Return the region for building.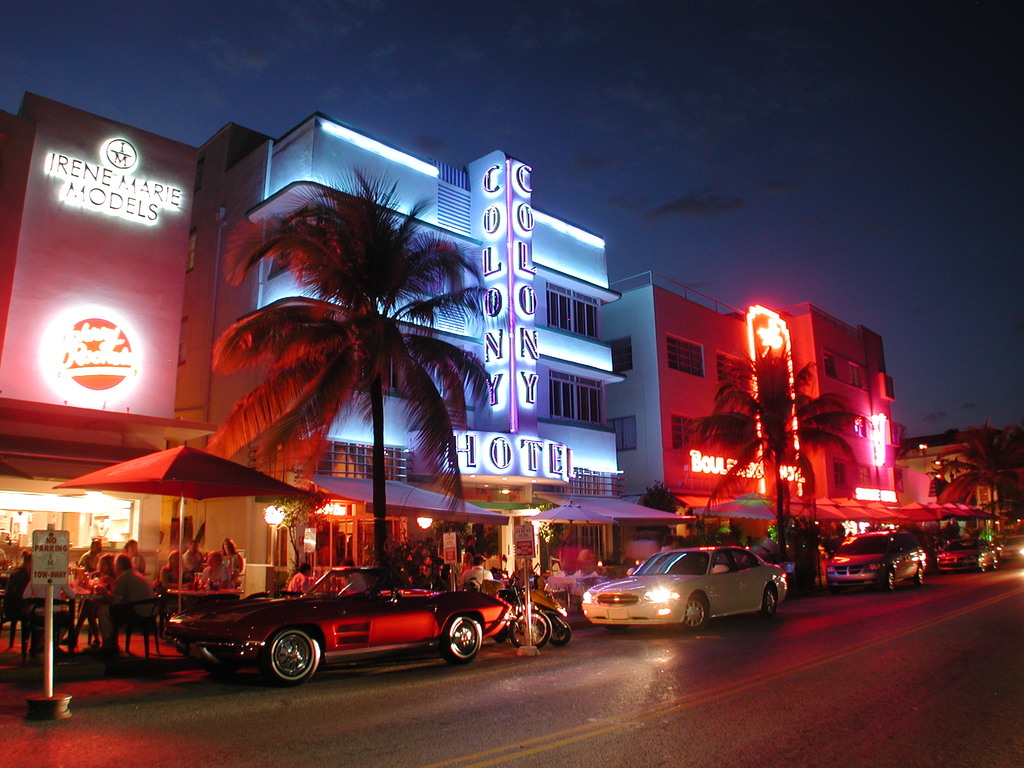
locate(0, 93, 193, 569).
